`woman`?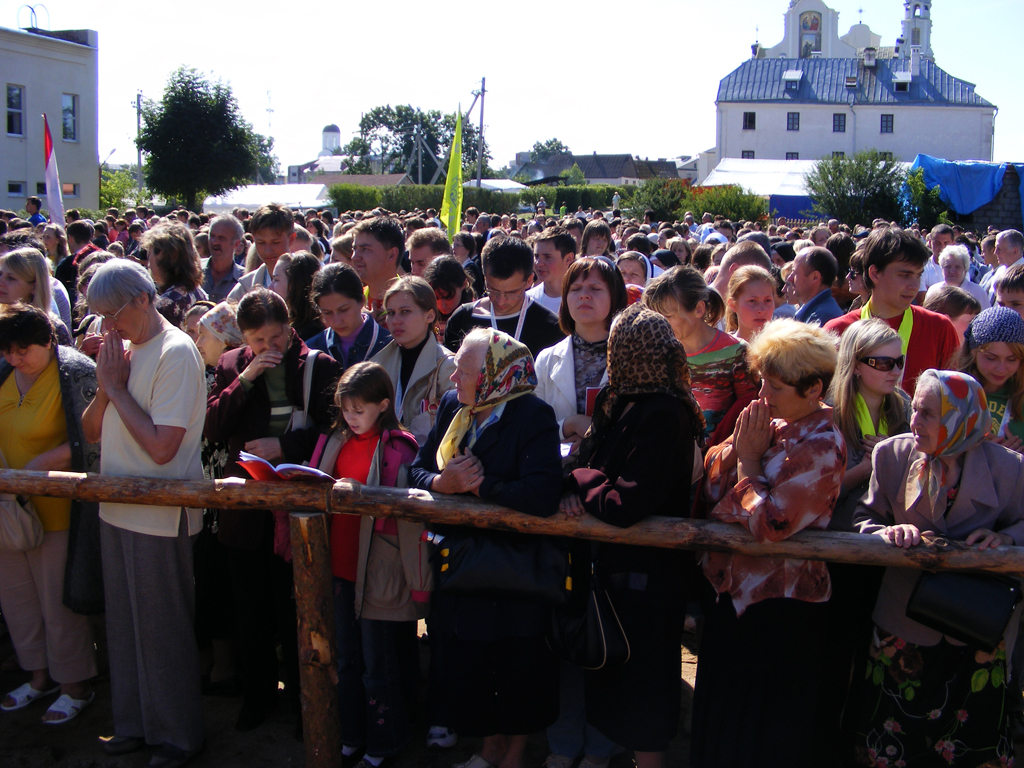
detection(199, 291, 347, 759)
